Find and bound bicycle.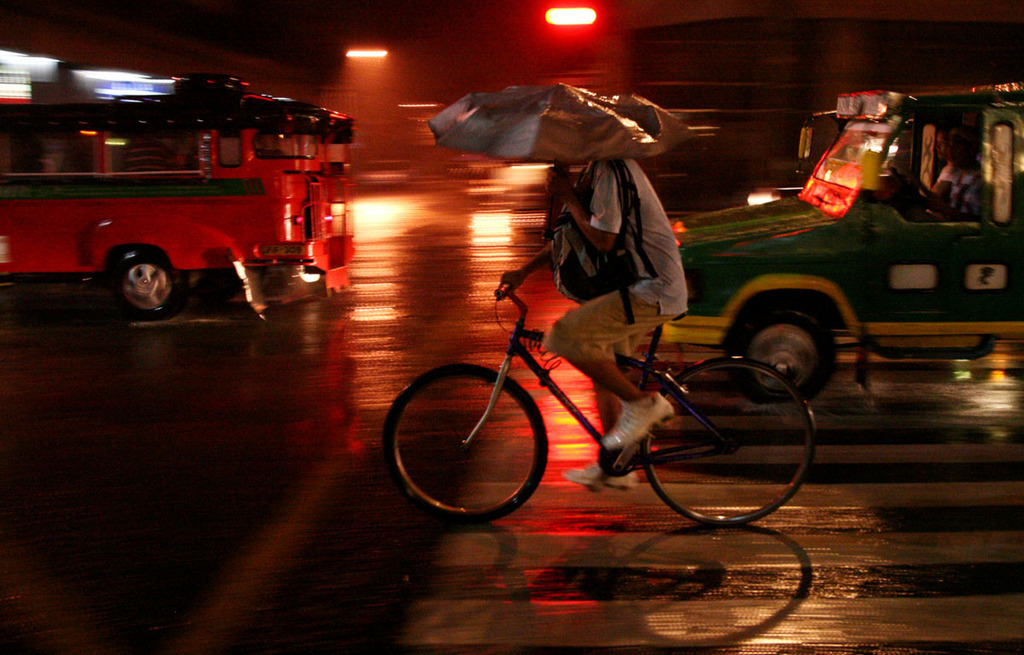
Bound: <region>379, 246, 814, 524</region>.
